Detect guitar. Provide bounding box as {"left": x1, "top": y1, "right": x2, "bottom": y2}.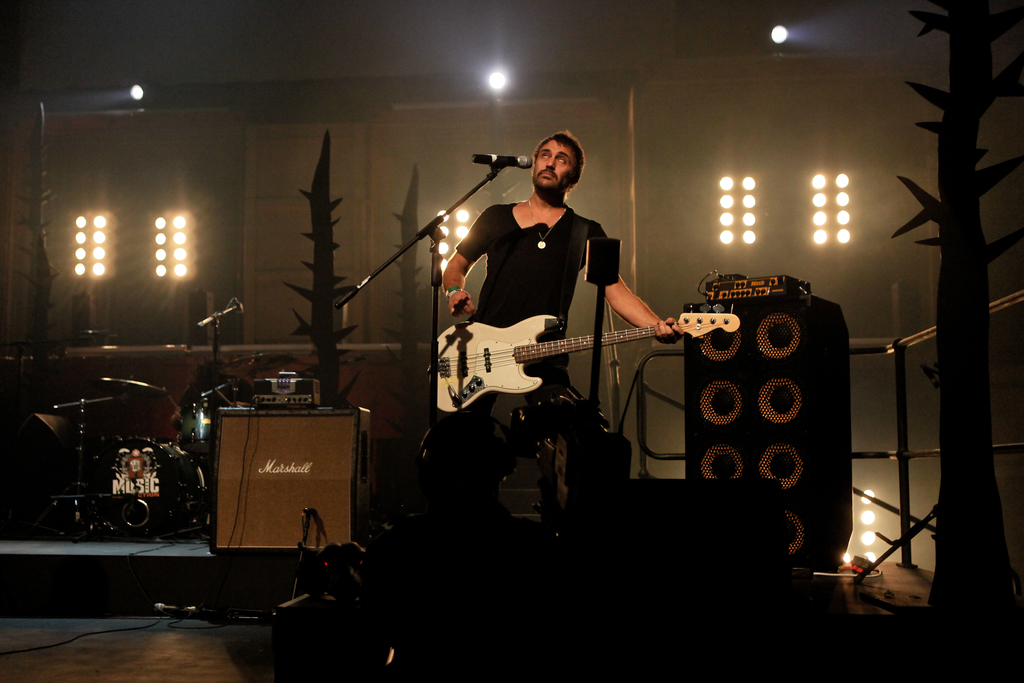
{"left": 428, "top": 313, "right": 746, "bottom": 418}.
